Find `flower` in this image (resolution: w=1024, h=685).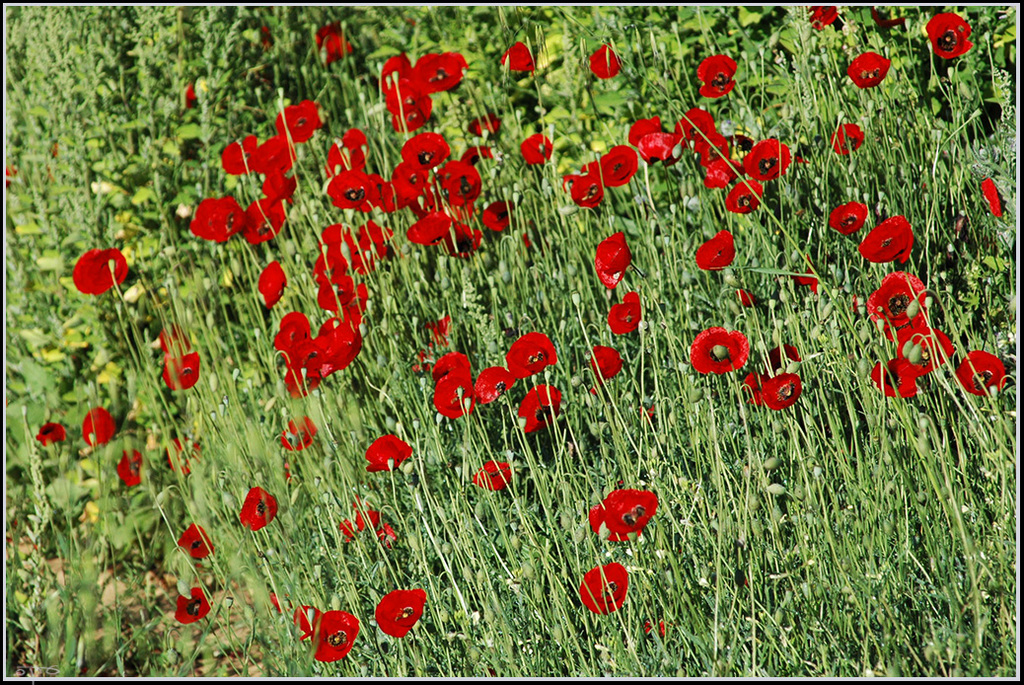
x1=607, y1=289, x2=637, y2=332.
